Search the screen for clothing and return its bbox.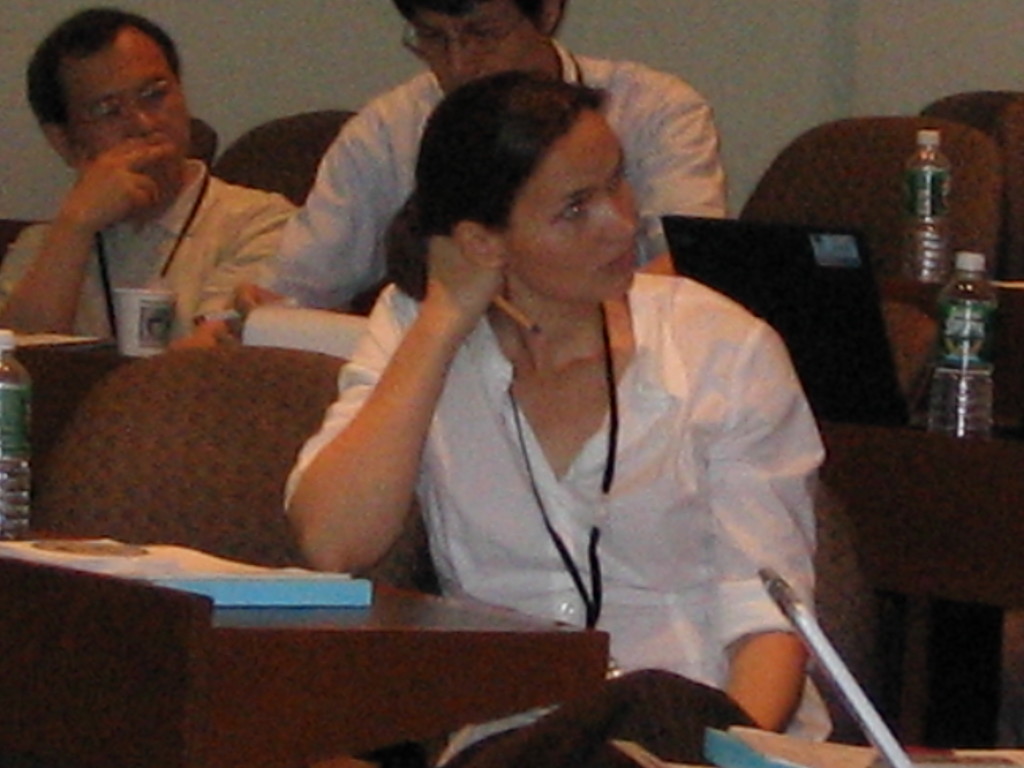
Found: detection(310, 228, 852, 696).
